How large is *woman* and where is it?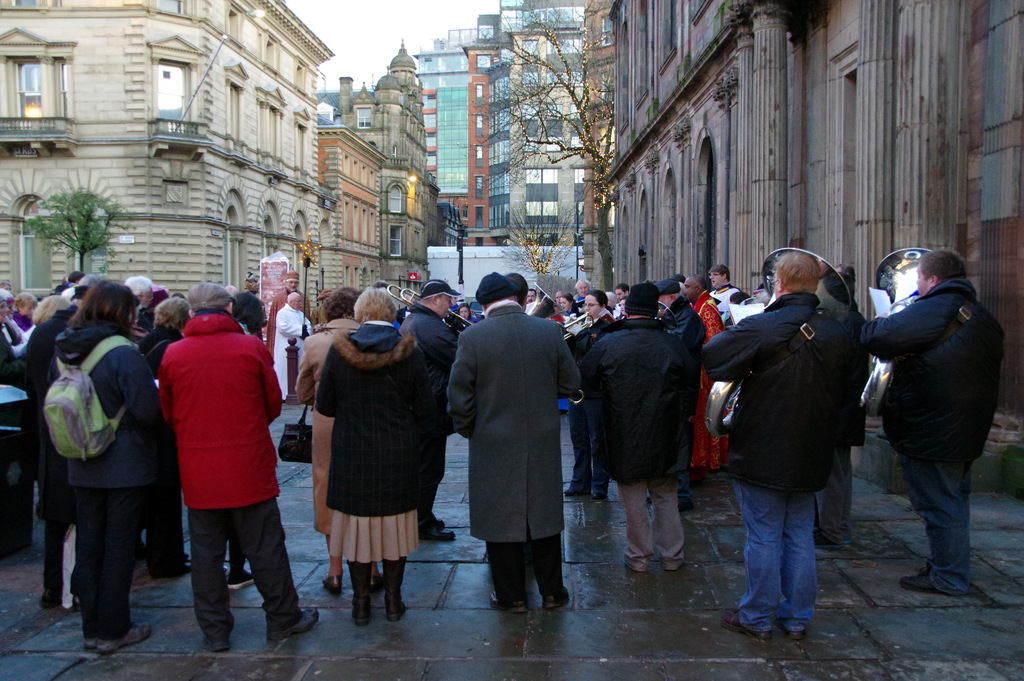
Bounding box: l=563, t=290, r=615, b=499.
